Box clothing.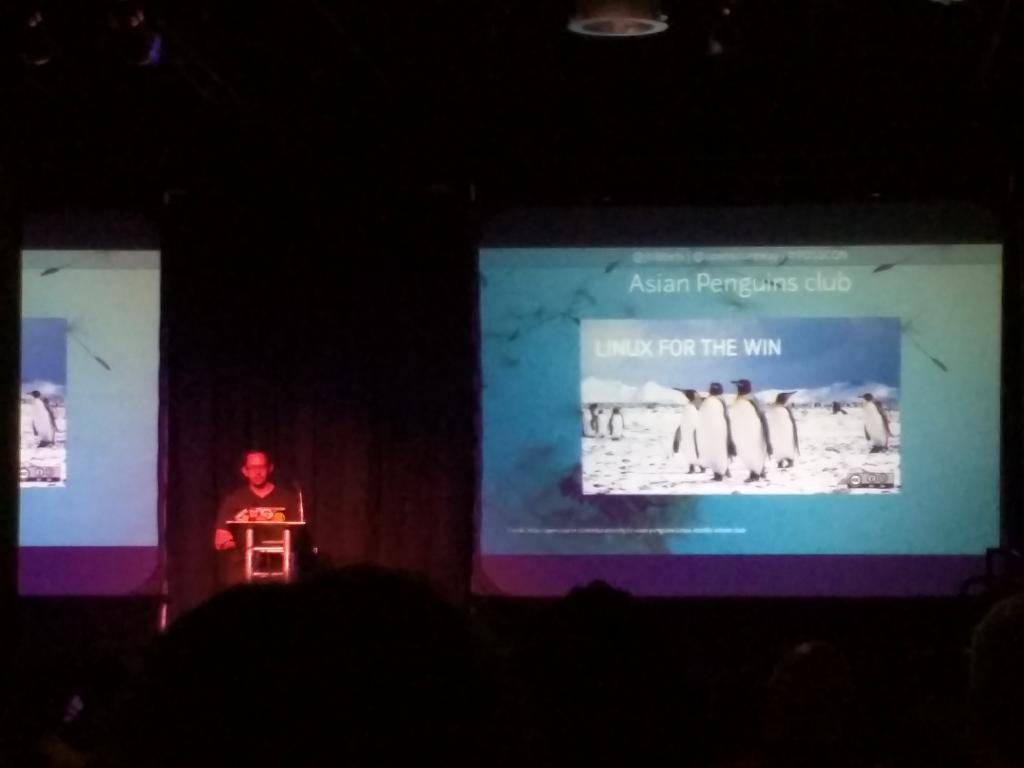
region(205, 483, 322, 586).
